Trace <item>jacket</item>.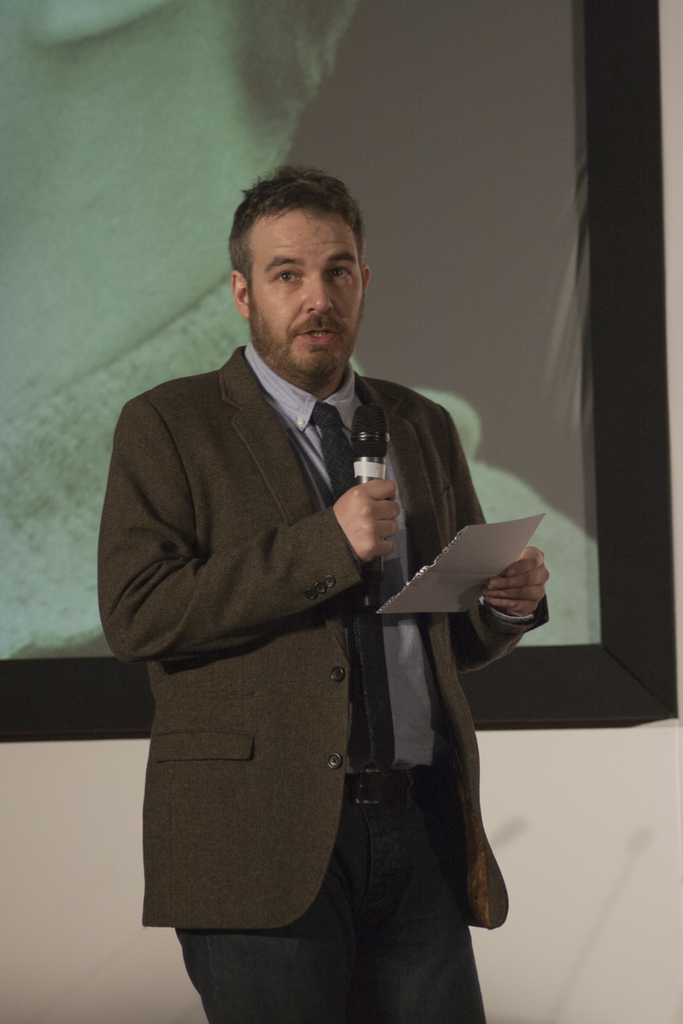
Traced to 100 348 551 927.
